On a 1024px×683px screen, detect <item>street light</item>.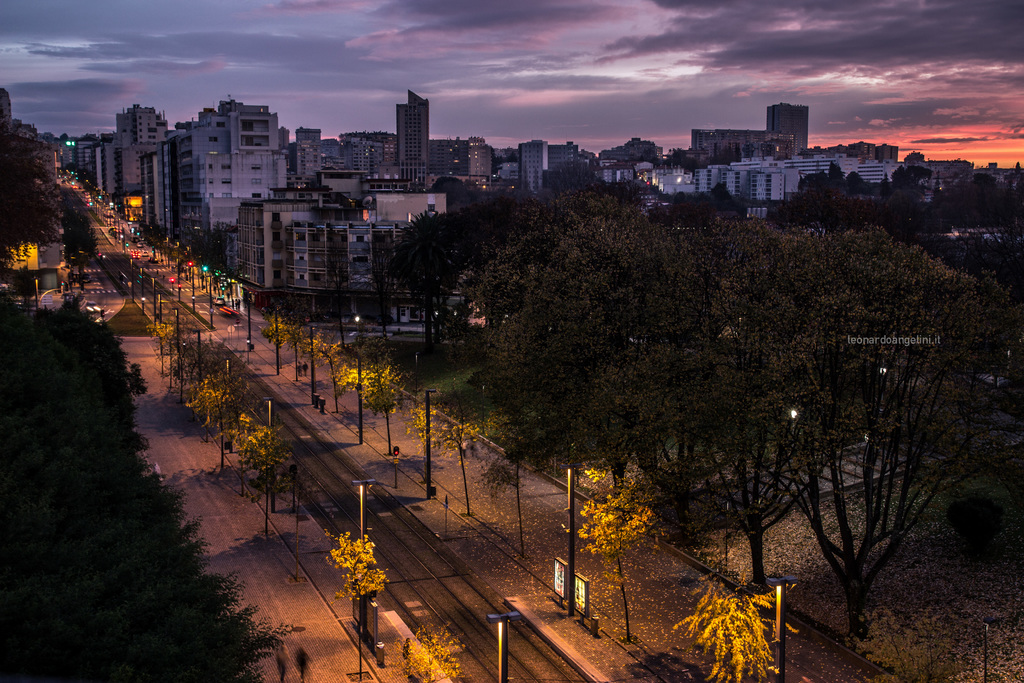
<box>420,388,439,501</box>.
